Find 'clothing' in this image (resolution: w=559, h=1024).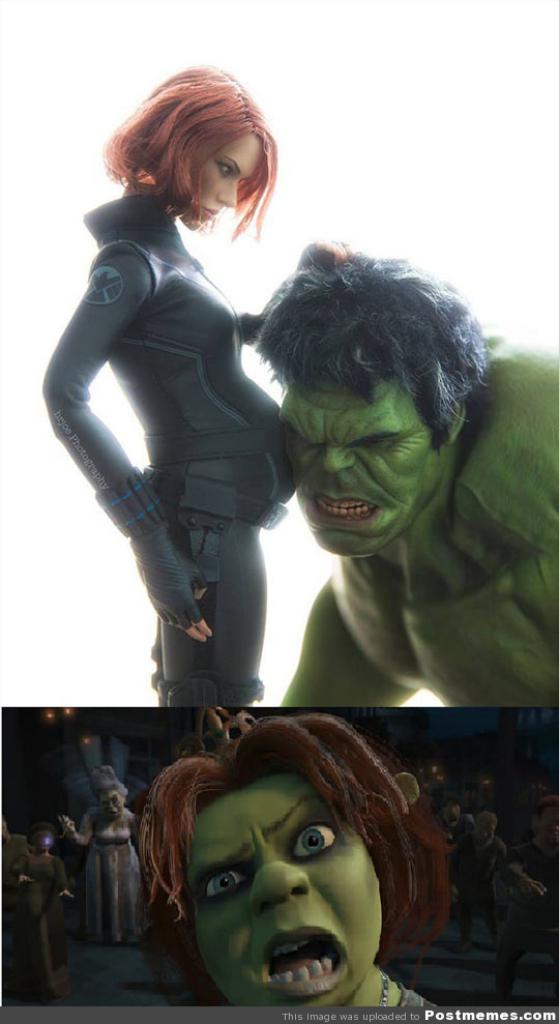
x1=49, y1=191, x2=294, y2=714.
